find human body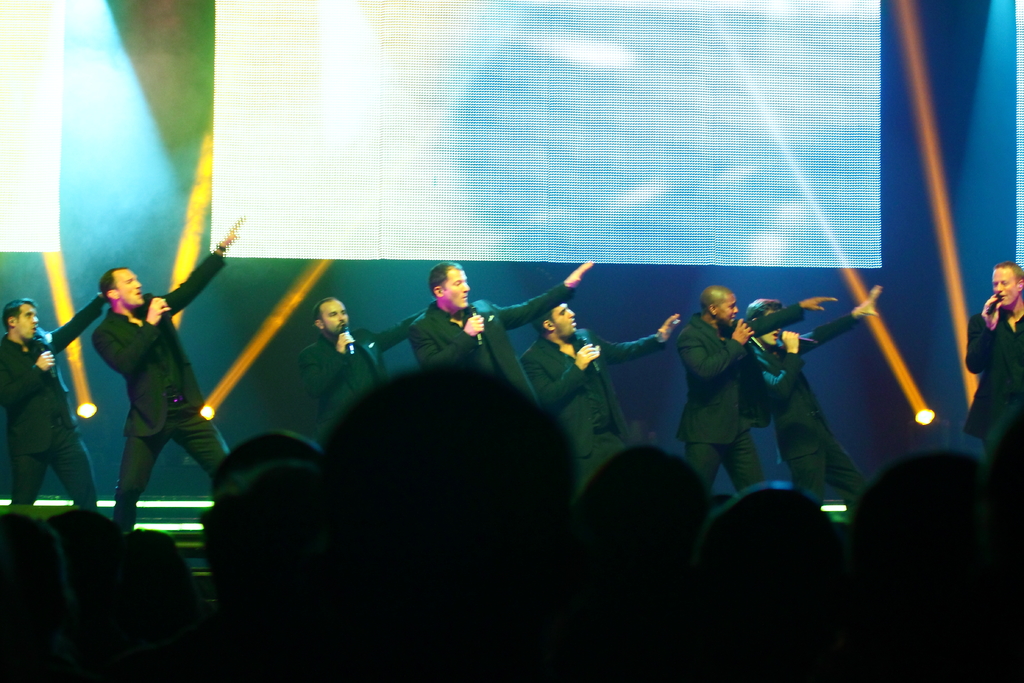
region(961, 257, 1023, 509)
